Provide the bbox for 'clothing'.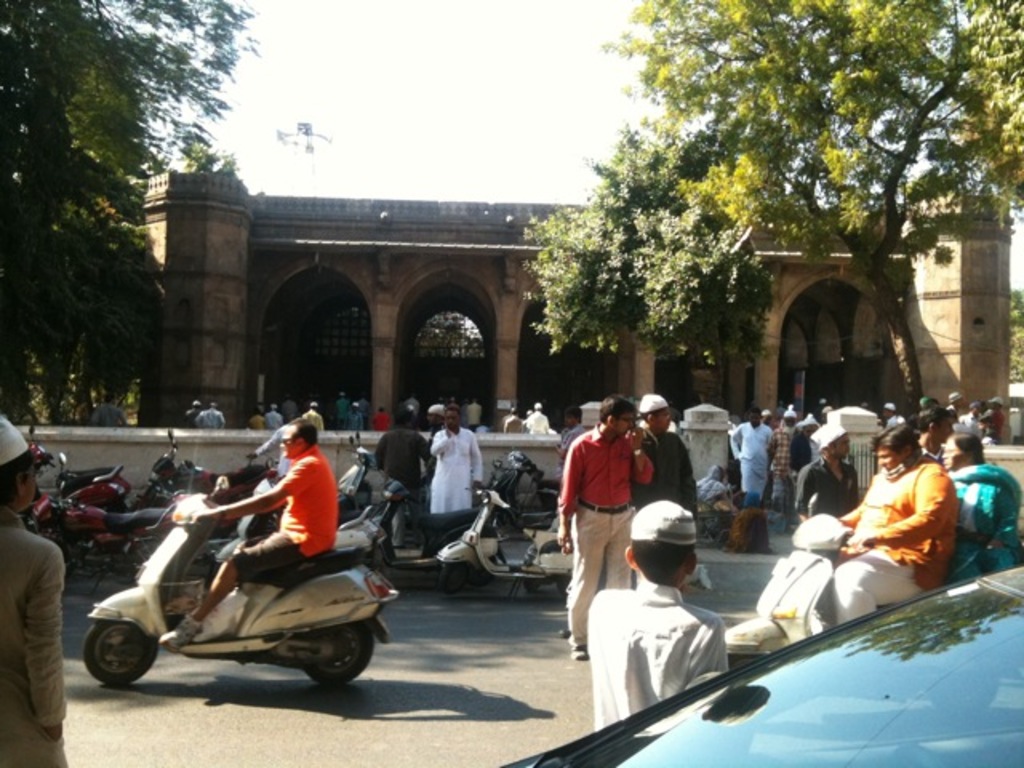
BBox(557, 421, 659, 645).
